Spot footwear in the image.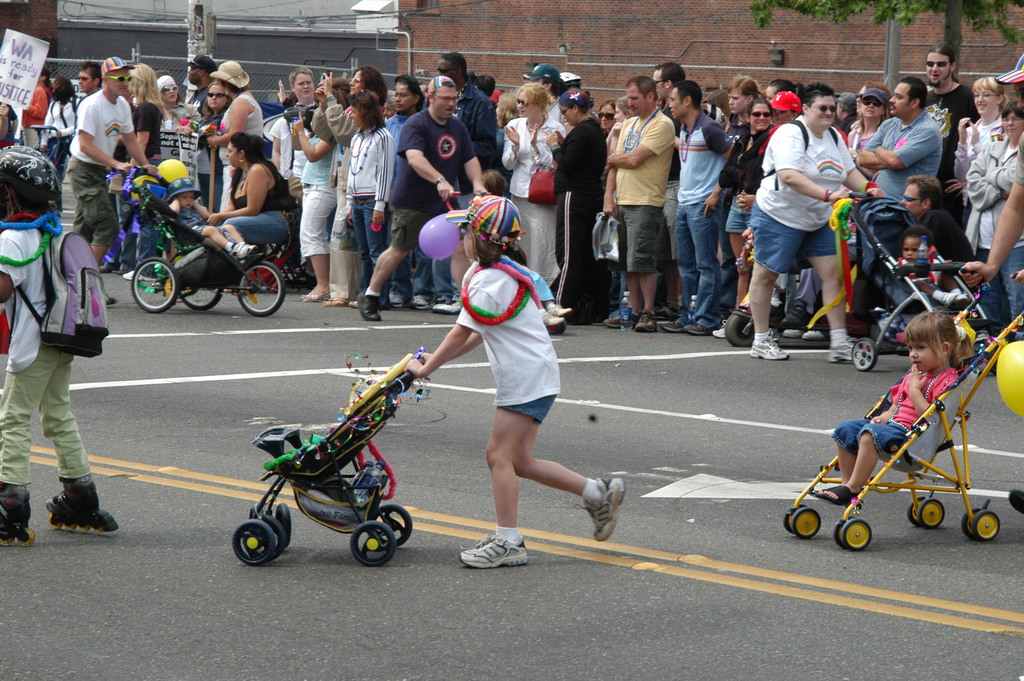
footwear found at box(684, 324, 705, 334).
